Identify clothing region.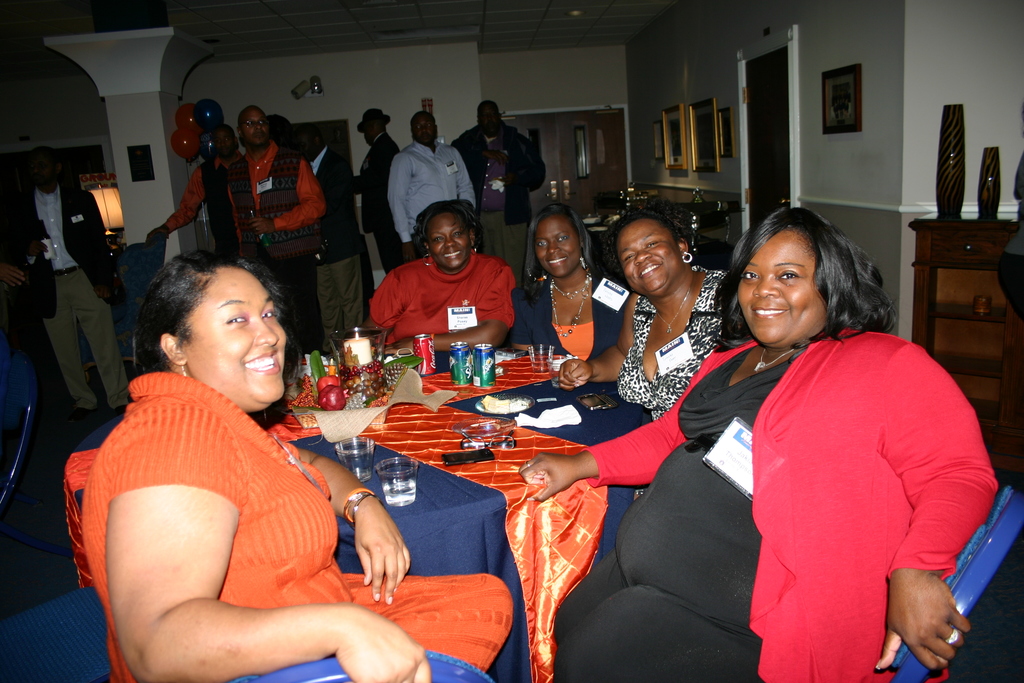
Region: 518/263/644/385.
